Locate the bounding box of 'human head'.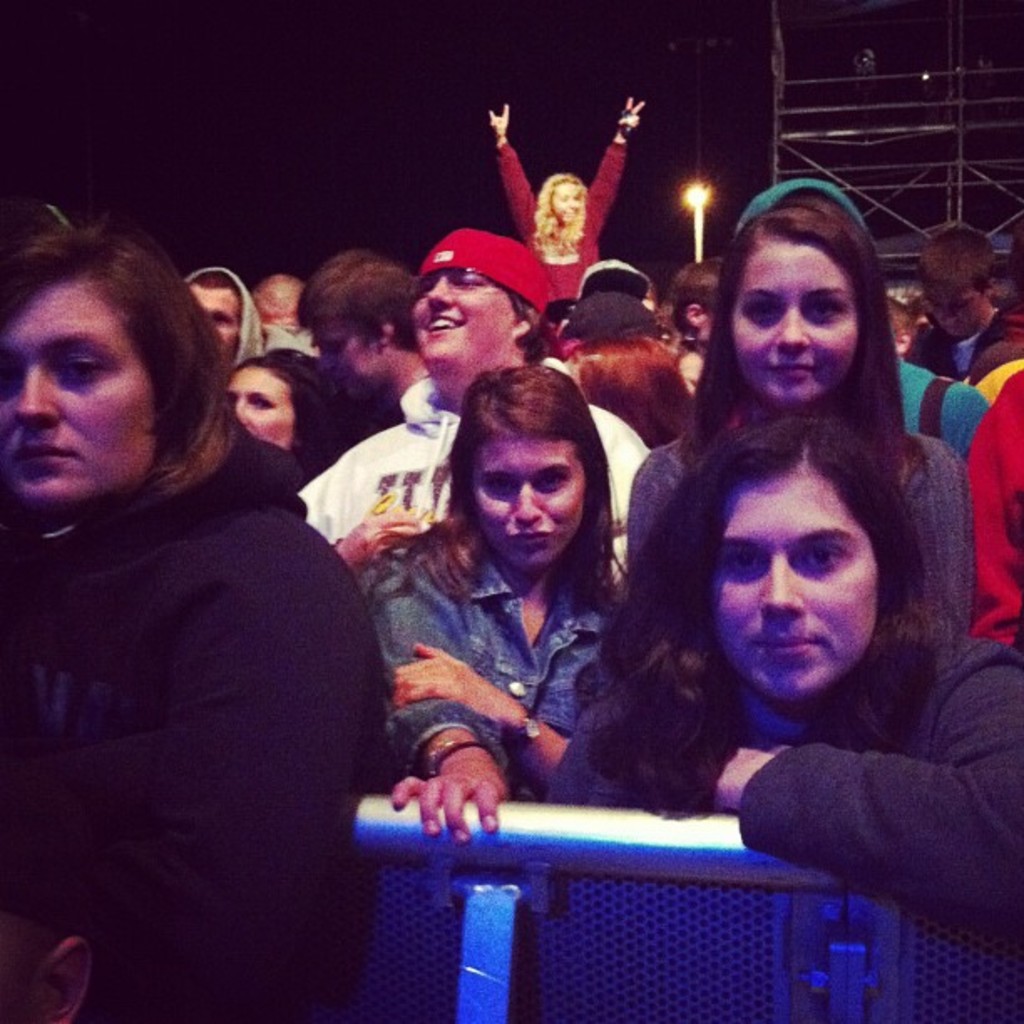
Bounding box: 576/256/653/305.
